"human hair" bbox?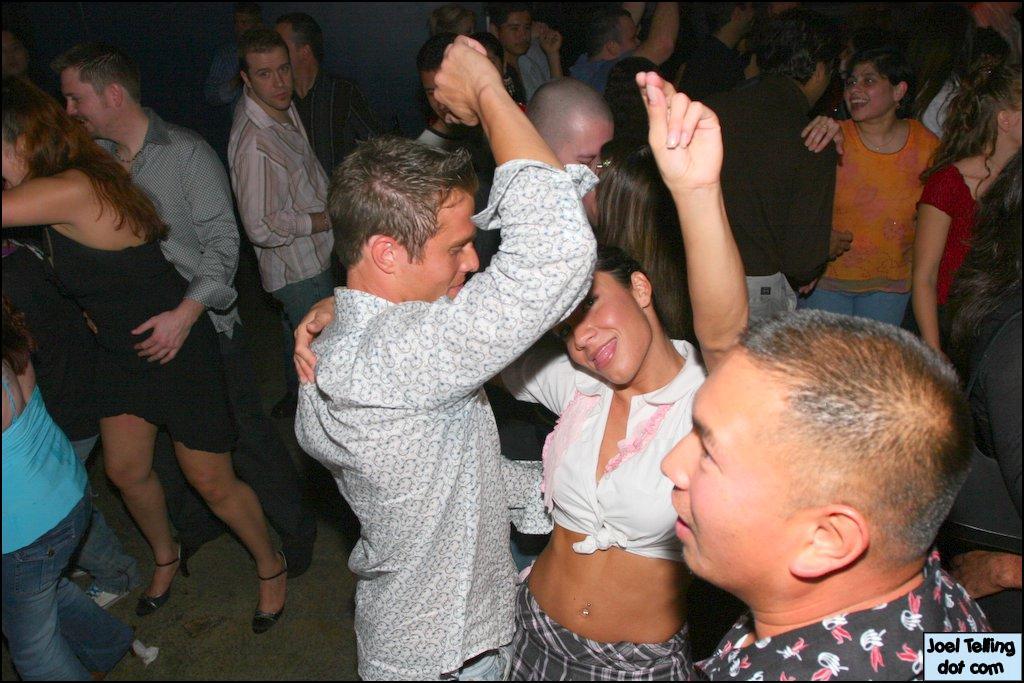
locate(708, 0, 741, 34)
